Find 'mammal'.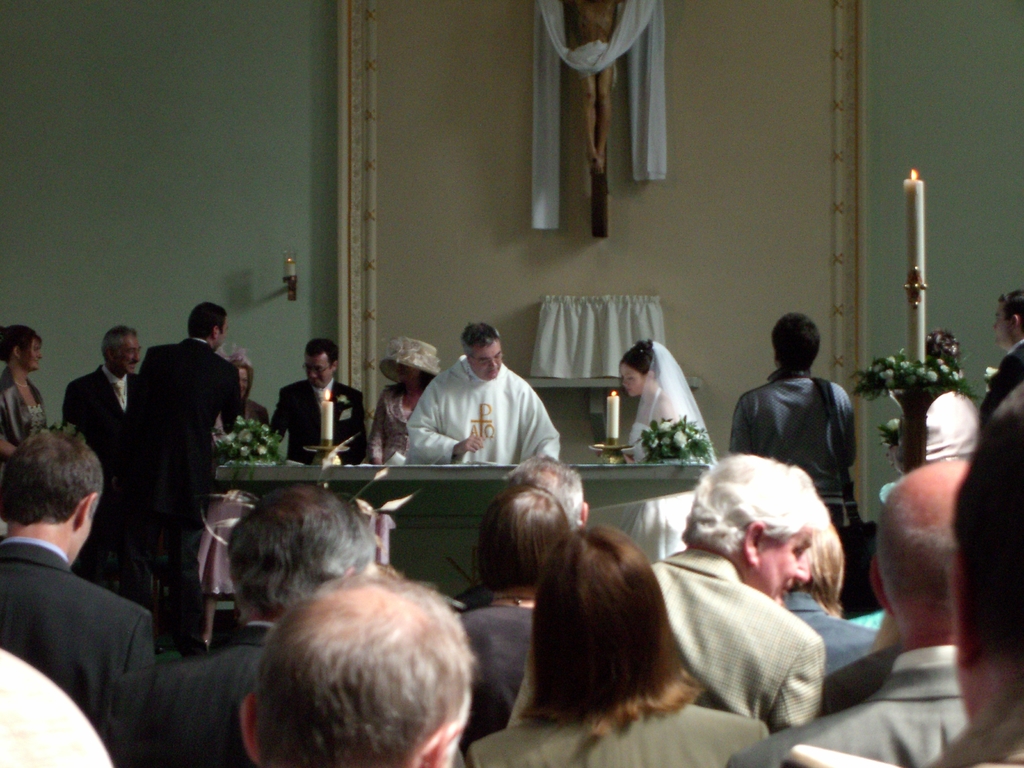
crop(980, 289, 1023, 426).
